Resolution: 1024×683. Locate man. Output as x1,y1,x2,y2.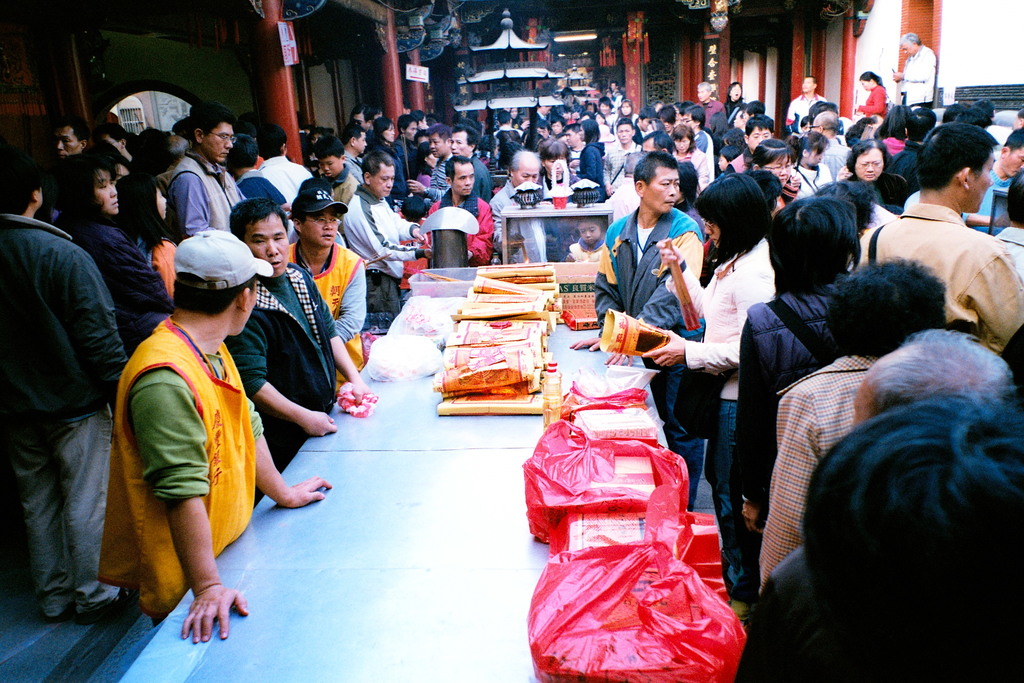
0,153,142,623.
